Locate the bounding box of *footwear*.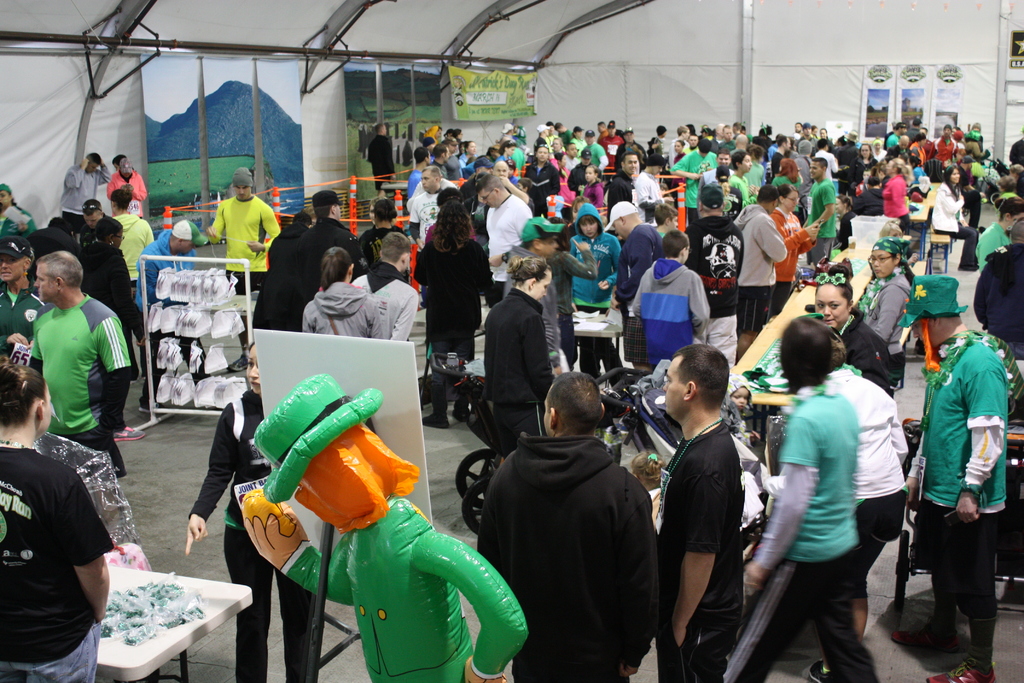
Bounding box: locate(223, 347, 252, 372).
